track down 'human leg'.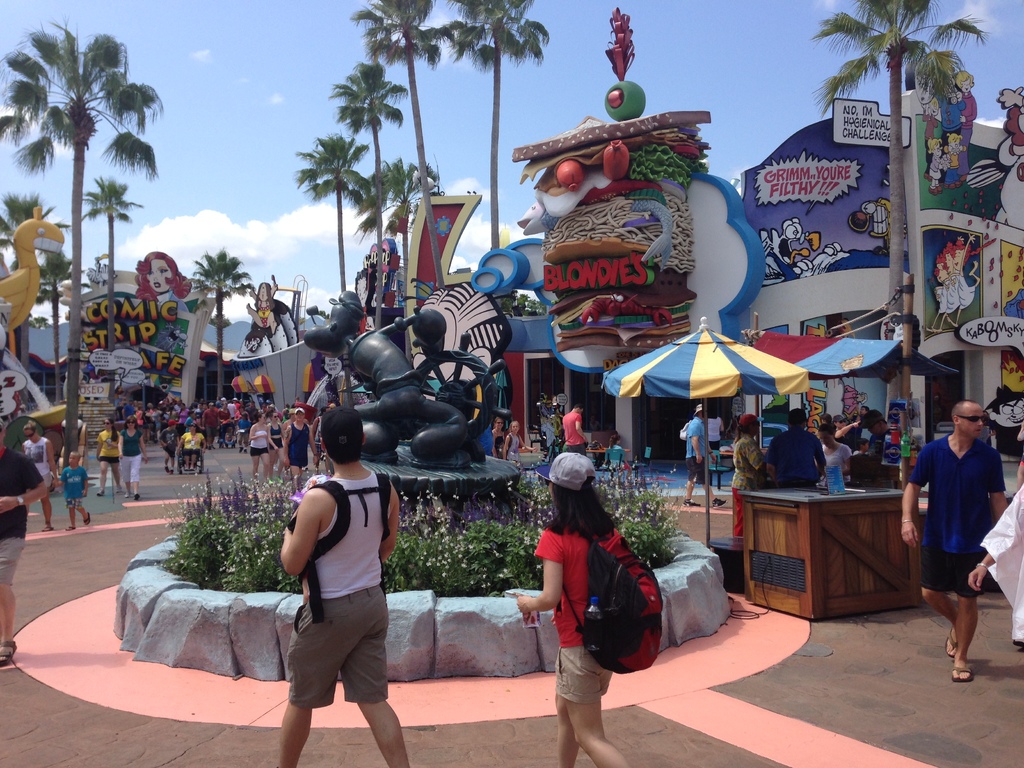
Tracked to bbox=[684, 457, 701, 503].
